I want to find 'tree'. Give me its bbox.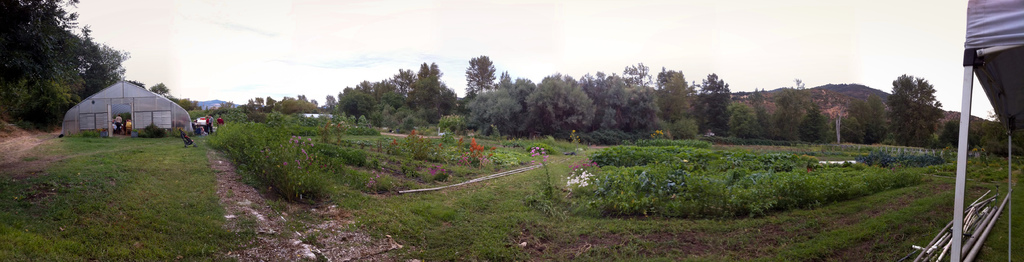
(left=148, top=81, right=204, bottom=113).
